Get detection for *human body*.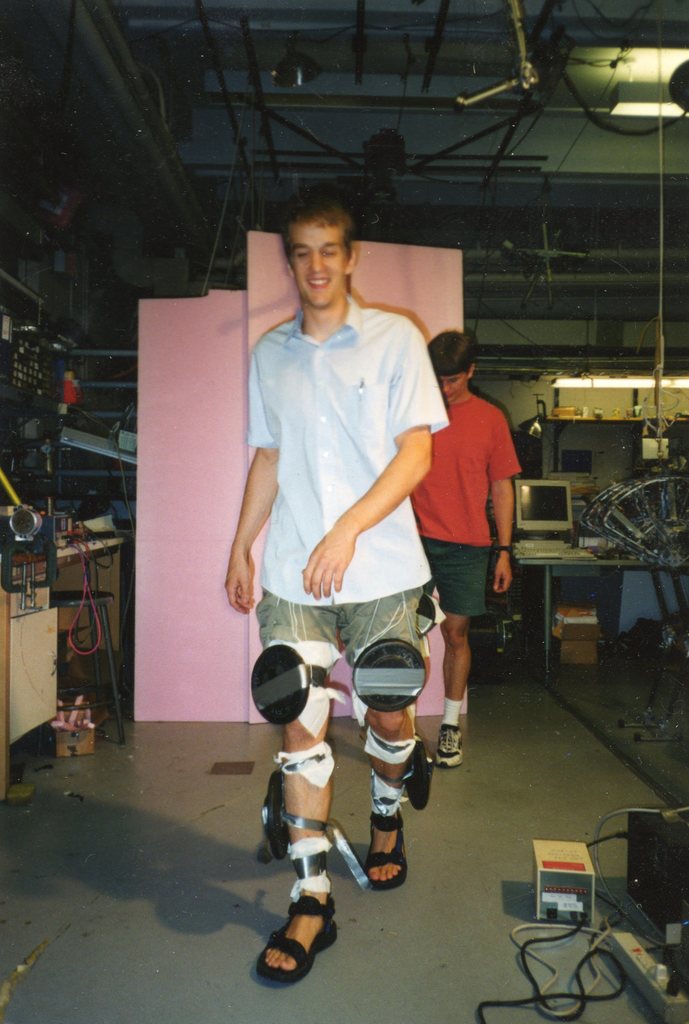
Detection: crop(249, 221, 473, 833).
